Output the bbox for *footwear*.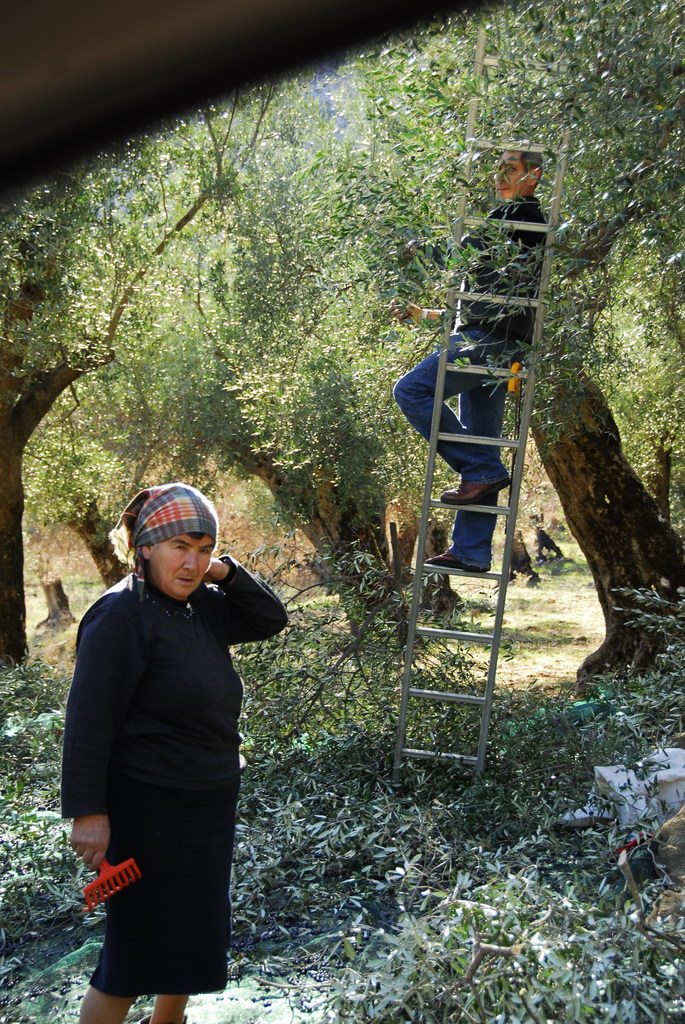
BBox(437, 472, 505, 500).
